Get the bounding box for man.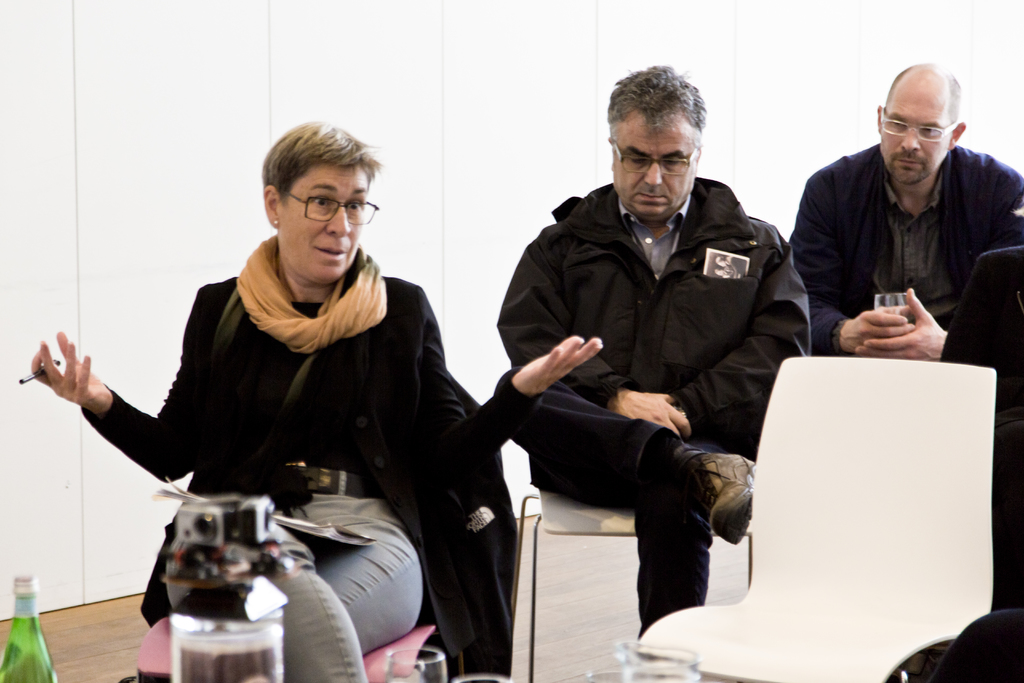
(493, 63, 809, 637).
